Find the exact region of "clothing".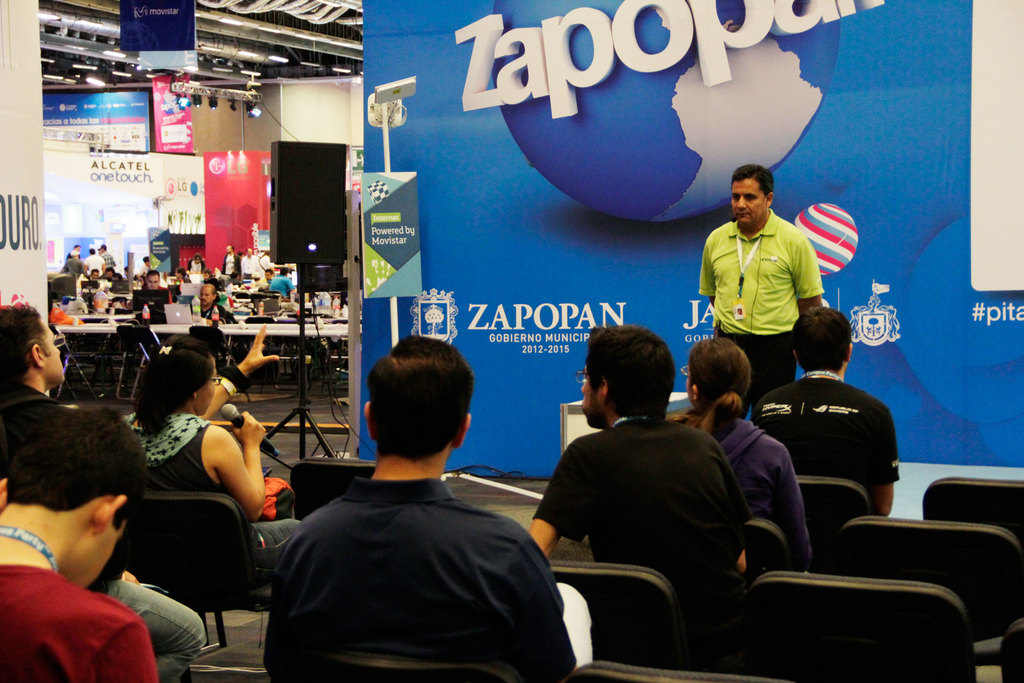
Exact region: rect(223, 251, 239, 276).
